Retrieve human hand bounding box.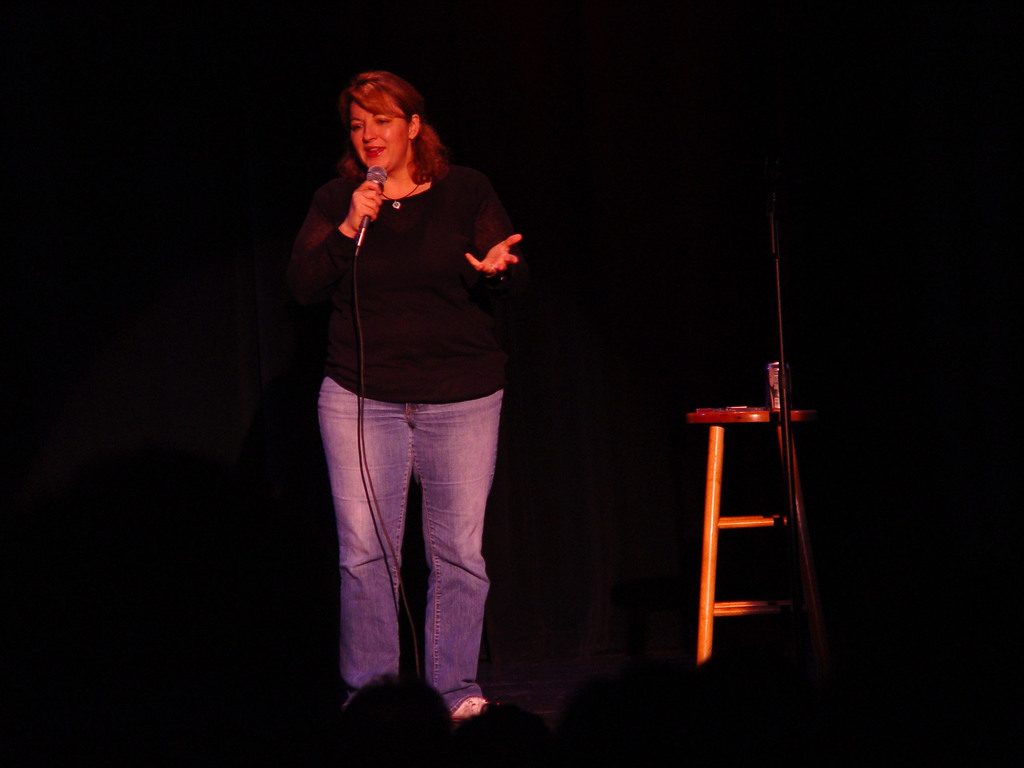
Bounding box: 343,176,383,236.
